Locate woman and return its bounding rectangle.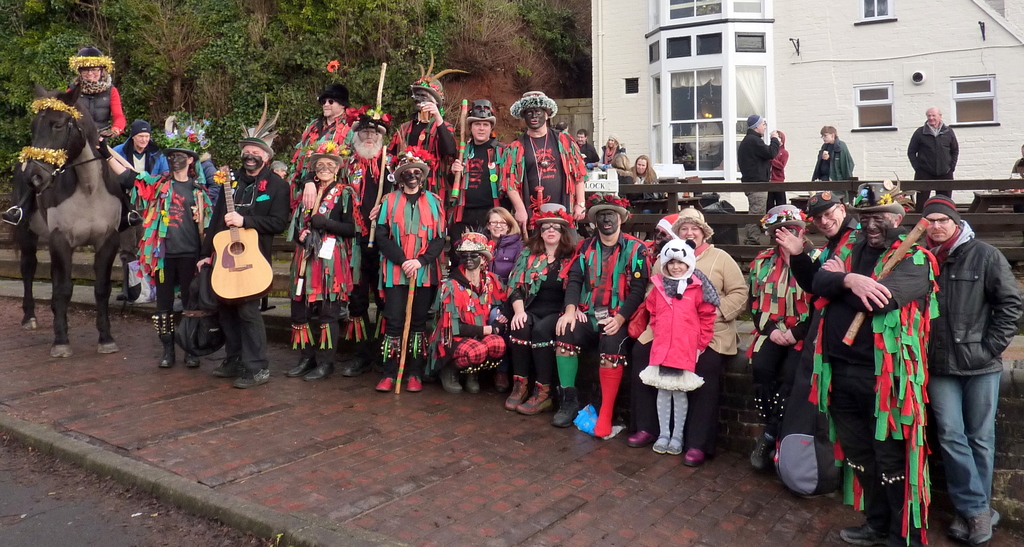
(611,151,639,202).
